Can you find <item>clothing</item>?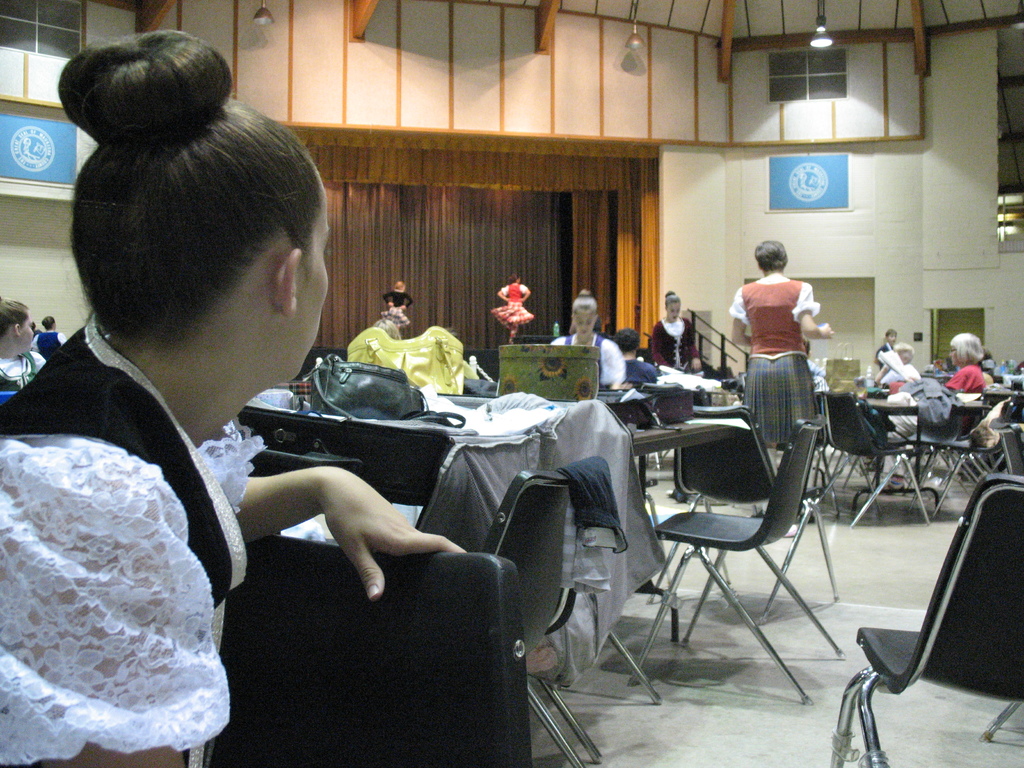
Yes, bounding box: {"left": 648, "top": 313, "right": 700, "bottom": 374}.
